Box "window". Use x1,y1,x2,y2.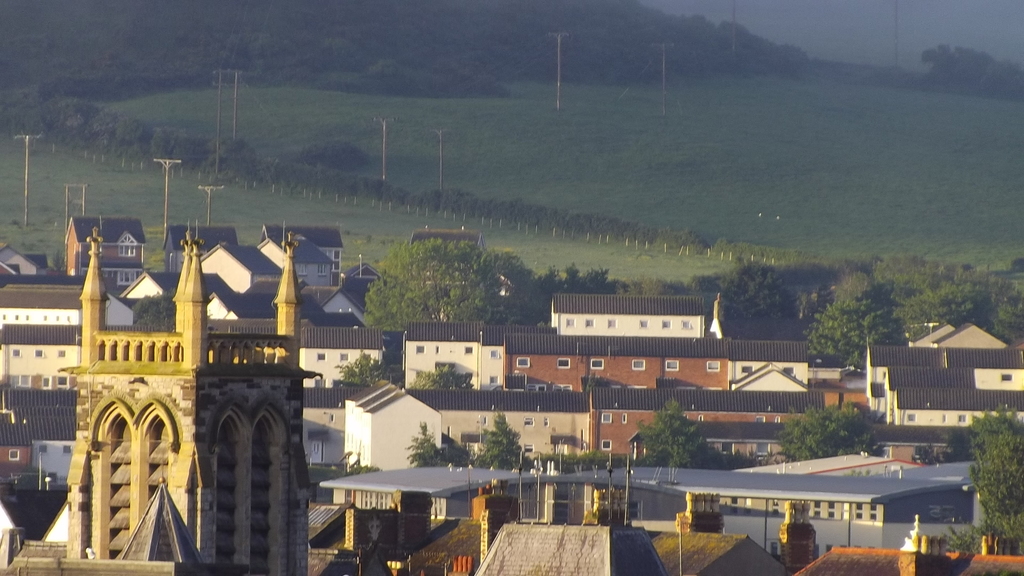
490,349,500,358.
